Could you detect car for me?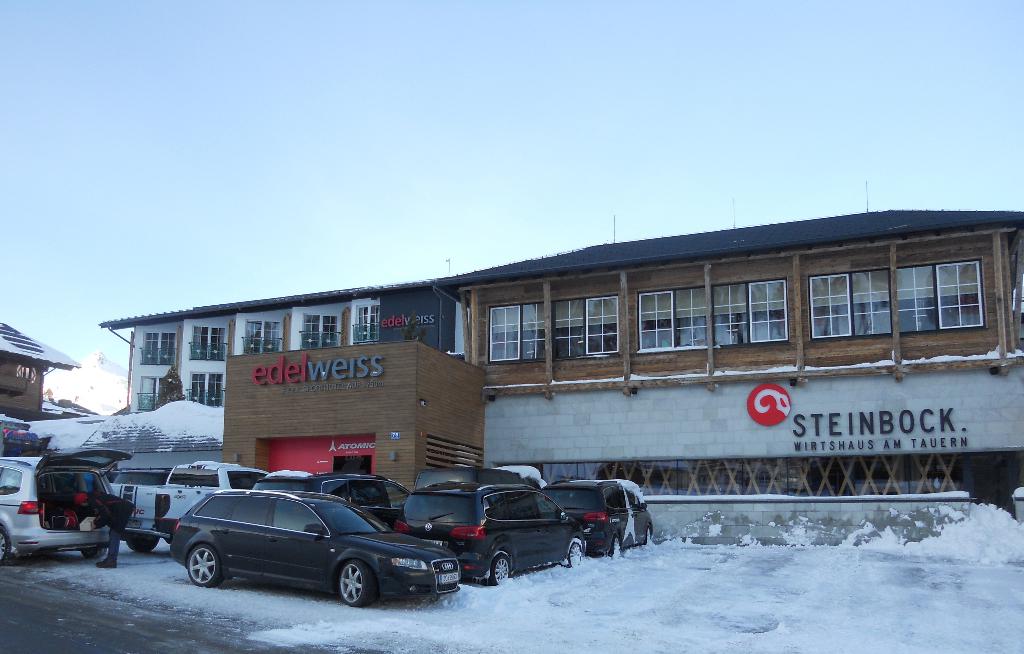
Detection result: <bbox>141, 479, 451, 613</bbox>.
